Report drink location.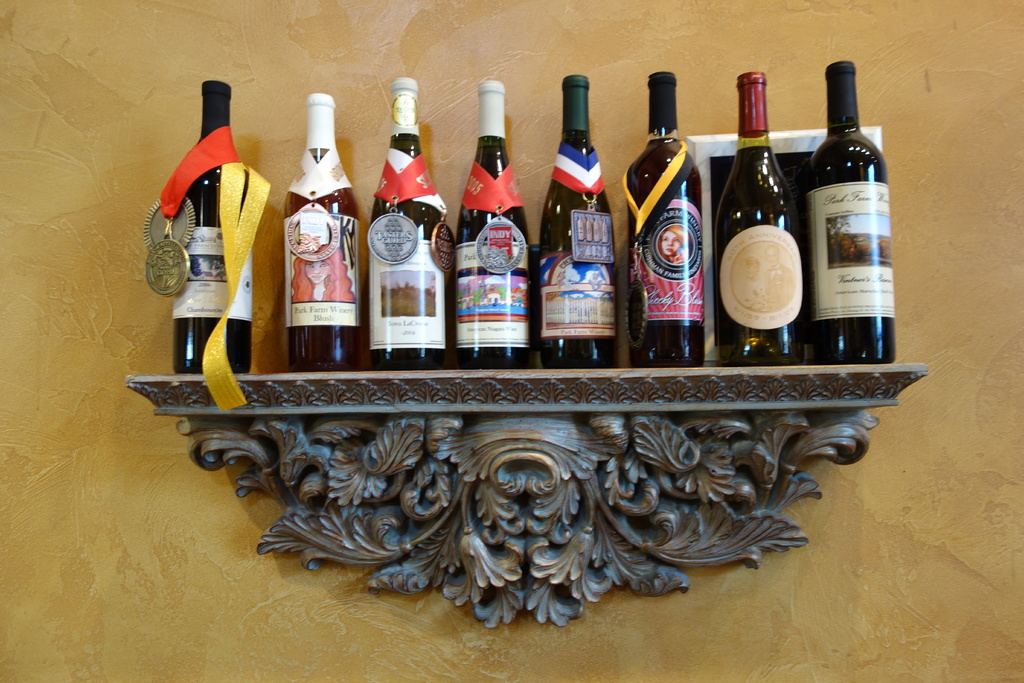
Report: {"x1": 454, "y1": 81, "x2": 527, "y2": 370}.
